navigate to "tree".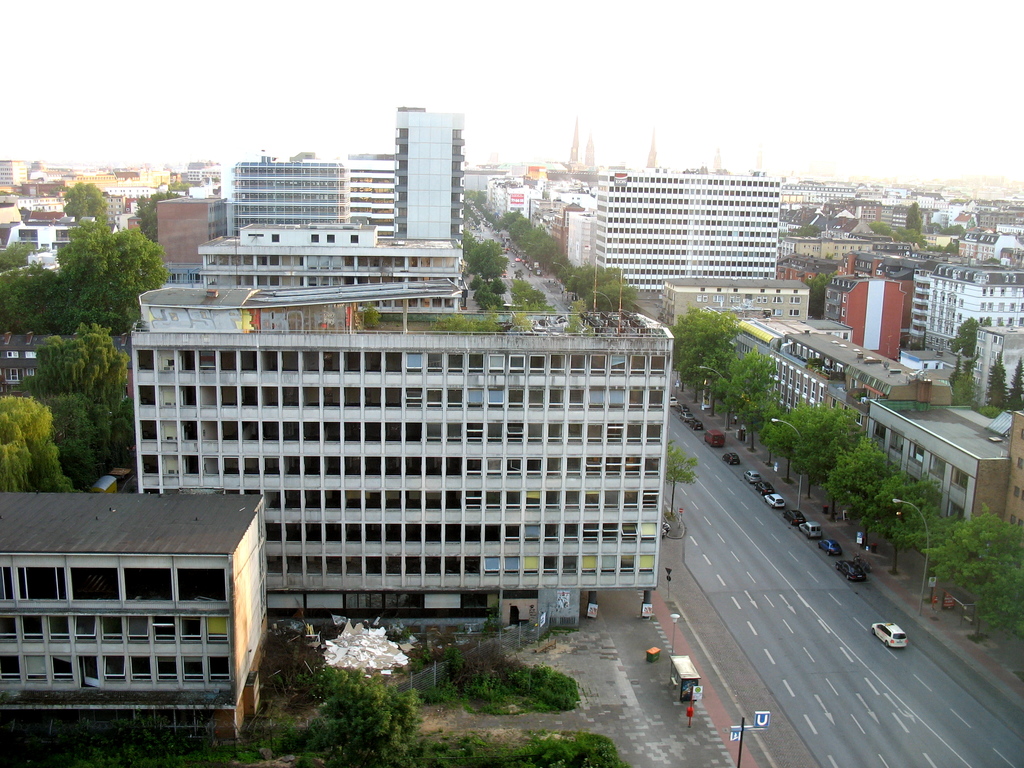
Navigation target: 666/442/695/515.
